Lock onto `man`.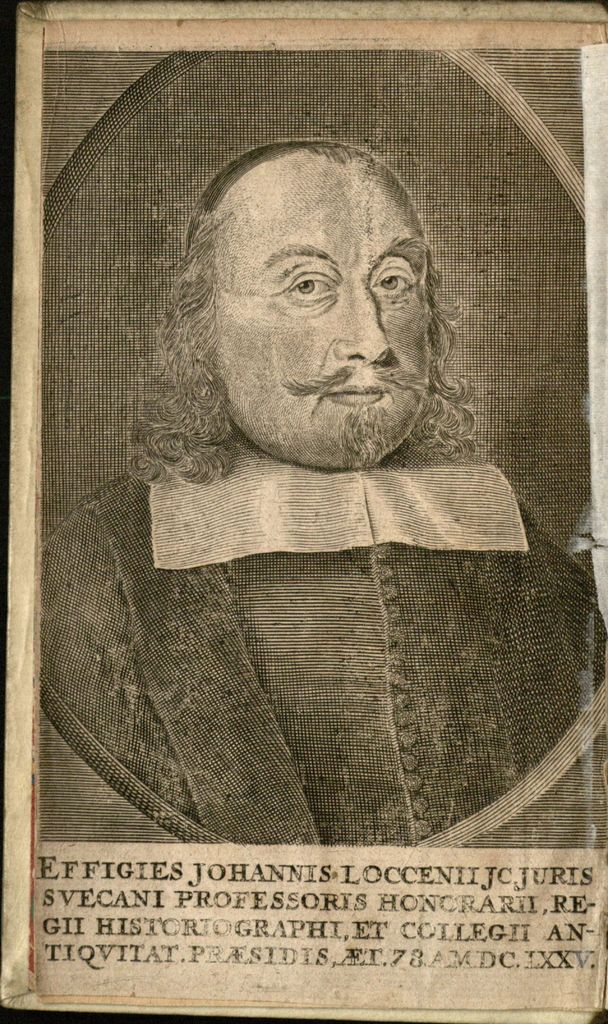
Locked: Rect(35, 132, 607, 847).
